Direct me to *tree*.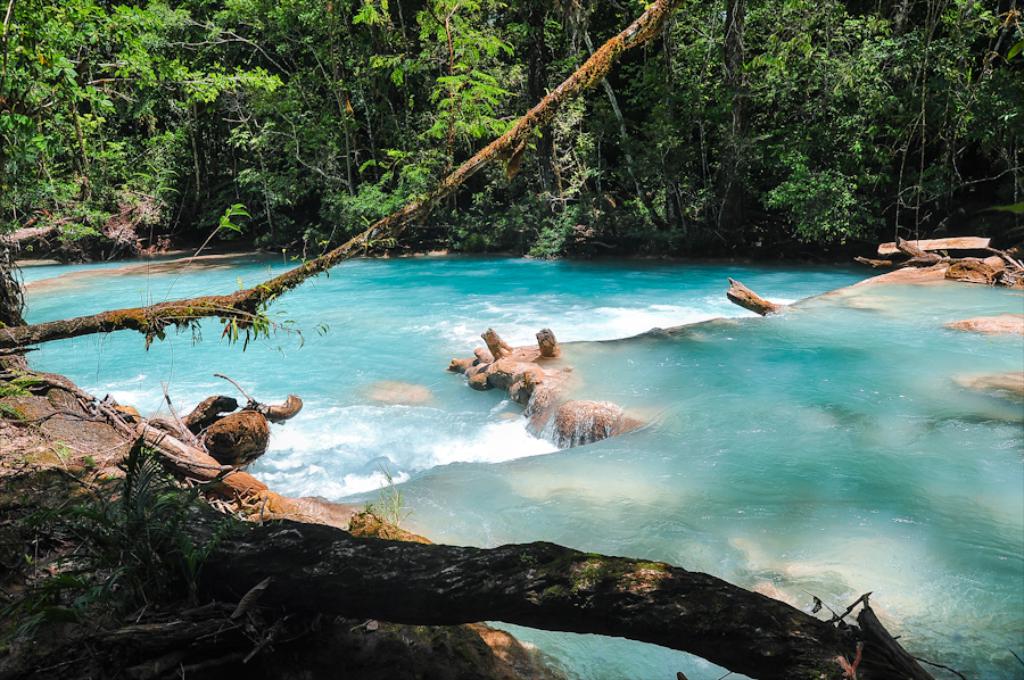
Direction: [0, 0, 674, 346].
